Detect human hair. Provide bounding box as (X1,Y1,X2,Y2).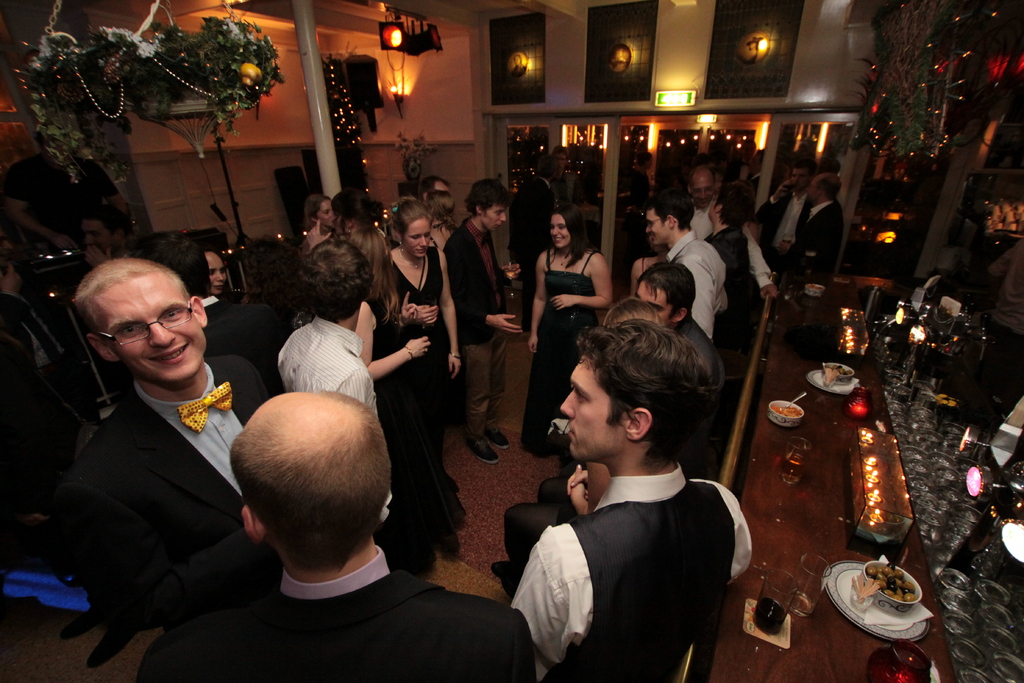
(72,257,194,353).
